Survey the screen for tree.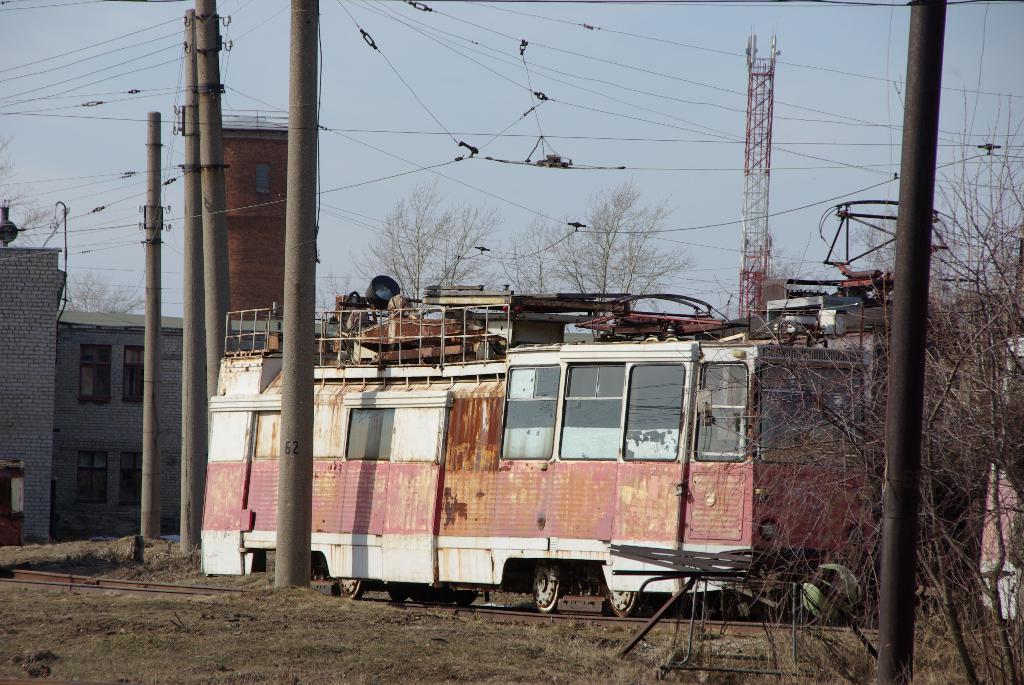
Survey found: Rect(367, 179, 462, 301).
